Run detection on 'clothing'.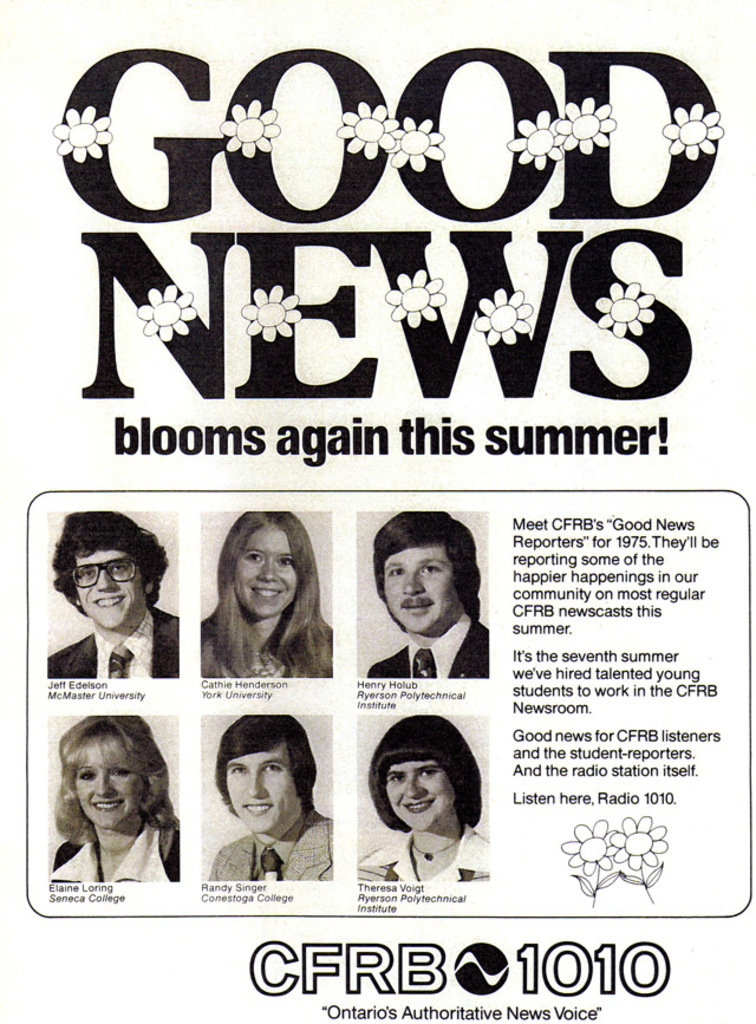
Result: [372,619,488,673].
